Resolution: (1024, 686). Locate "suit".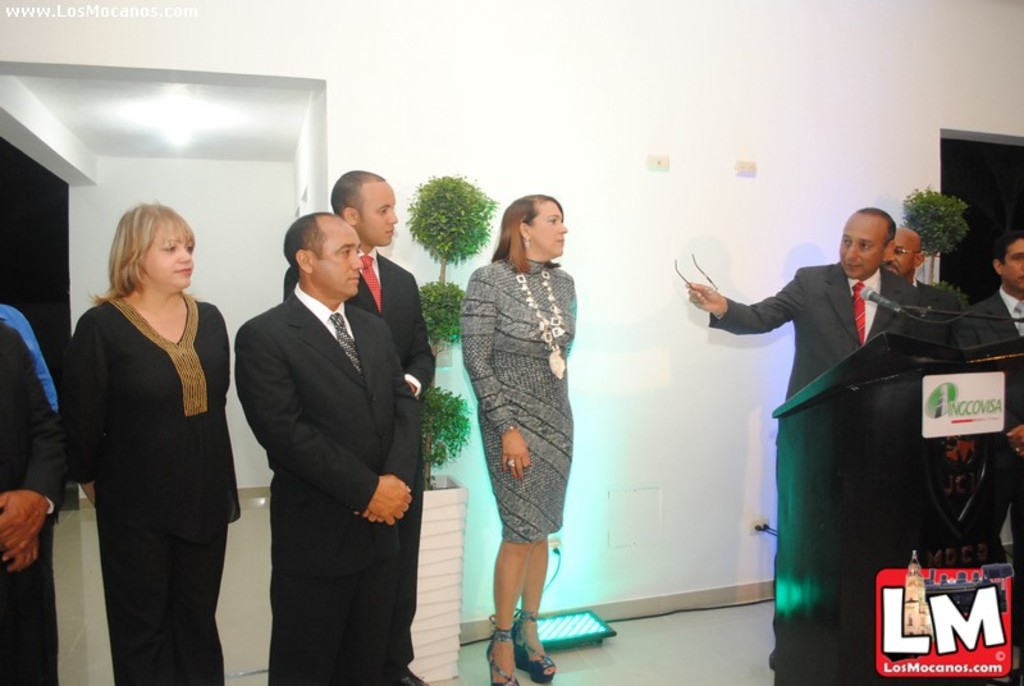
<bbox>707, 260, 919, 672</bbox>.
